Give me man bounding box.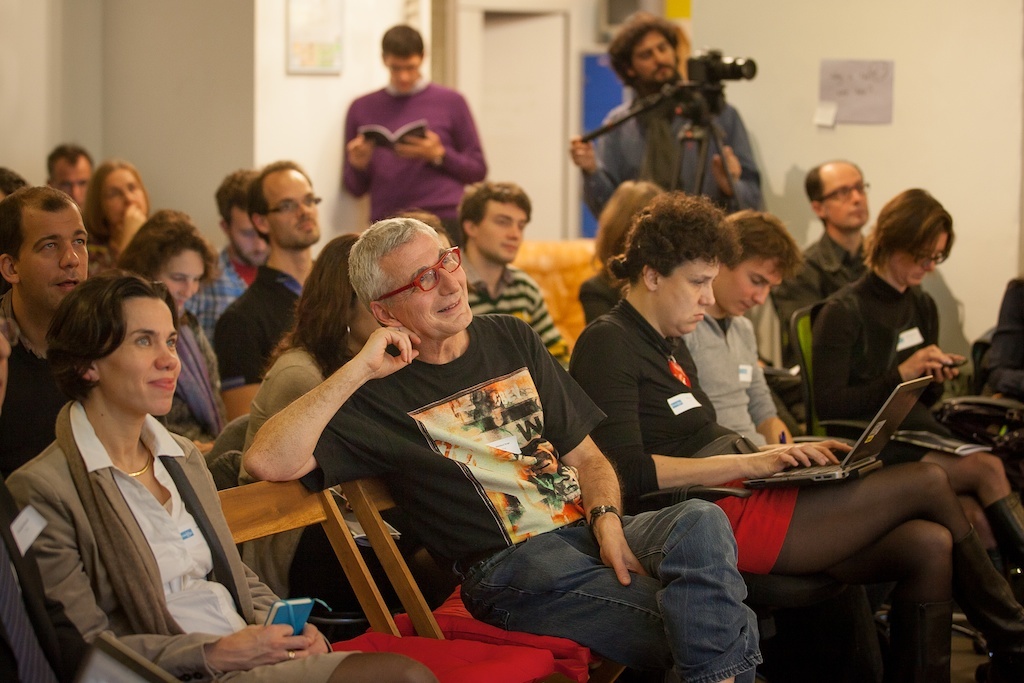
<box>450,173,571,361</box>.
